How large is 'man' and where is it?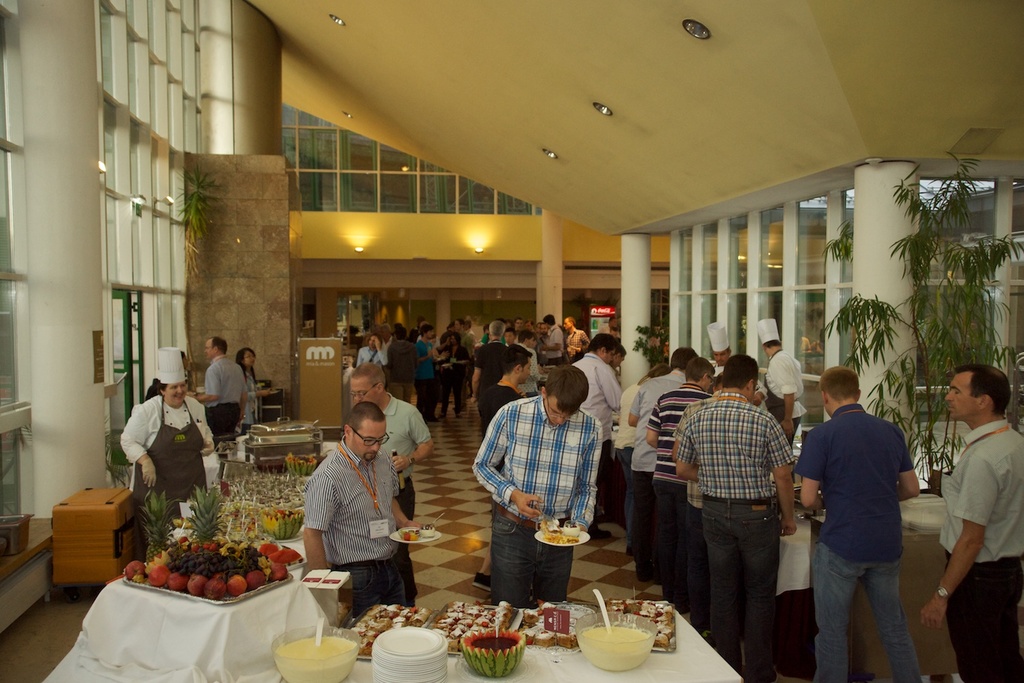
Bounding box: bbox=(622, 344, 698, 581).
